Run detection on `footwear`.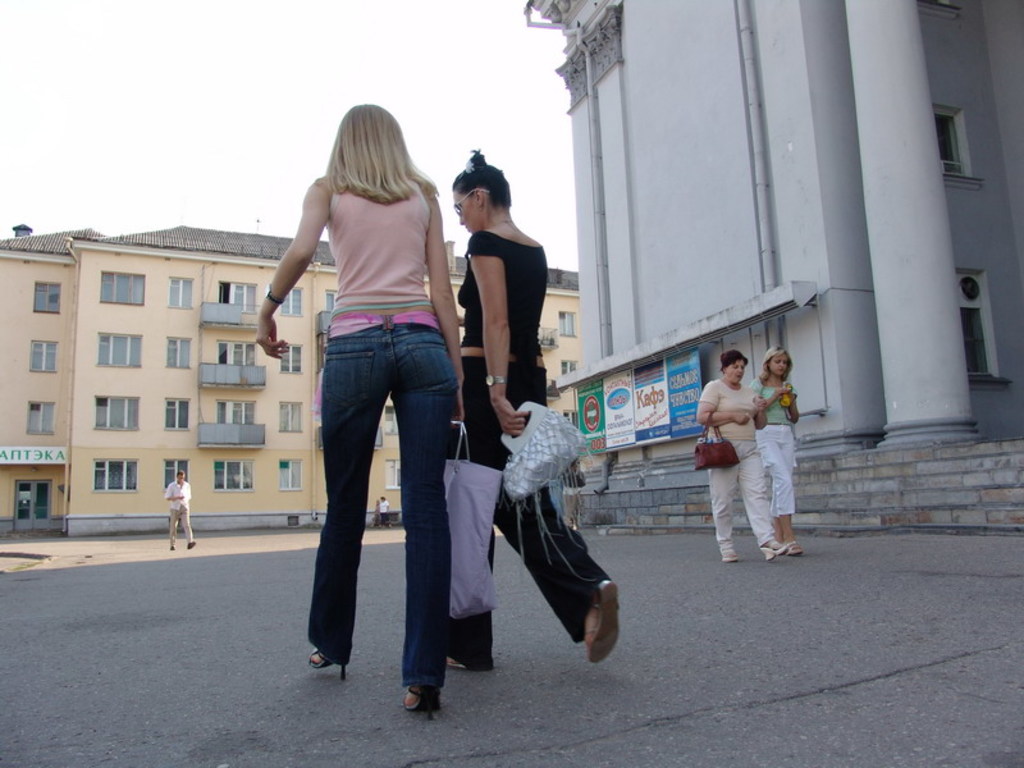
Result: left=759, top=543, right=790, bottom=567.
